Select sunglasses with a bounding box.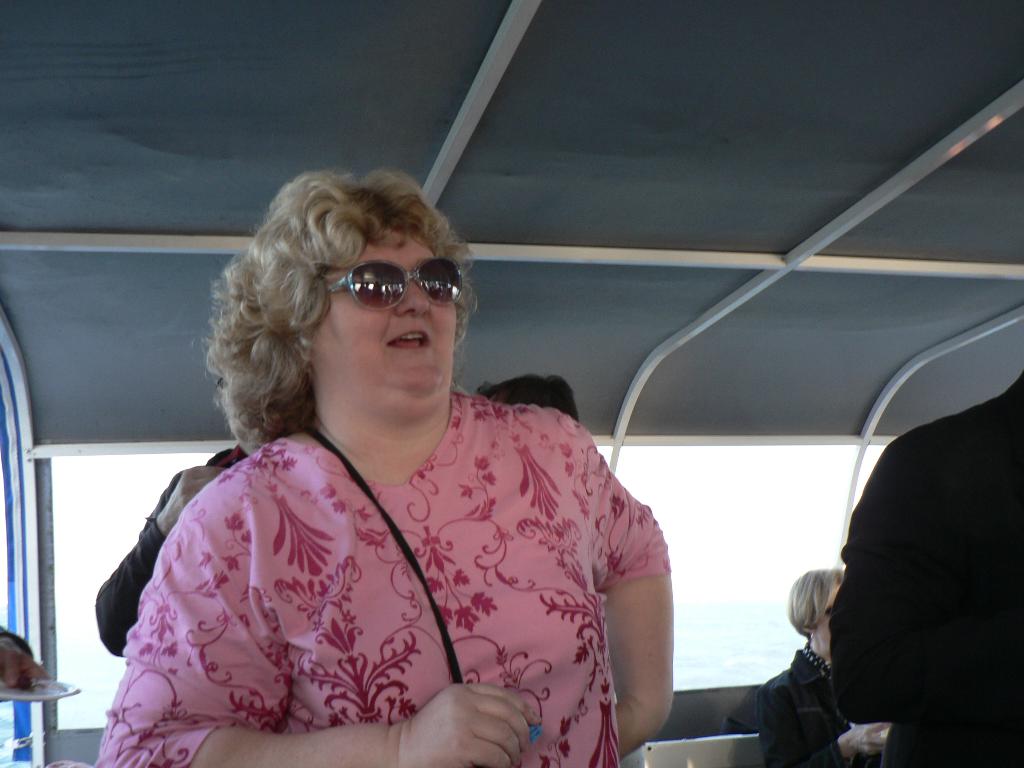
(x1=315, y1=254, x2=462, y2=320).
